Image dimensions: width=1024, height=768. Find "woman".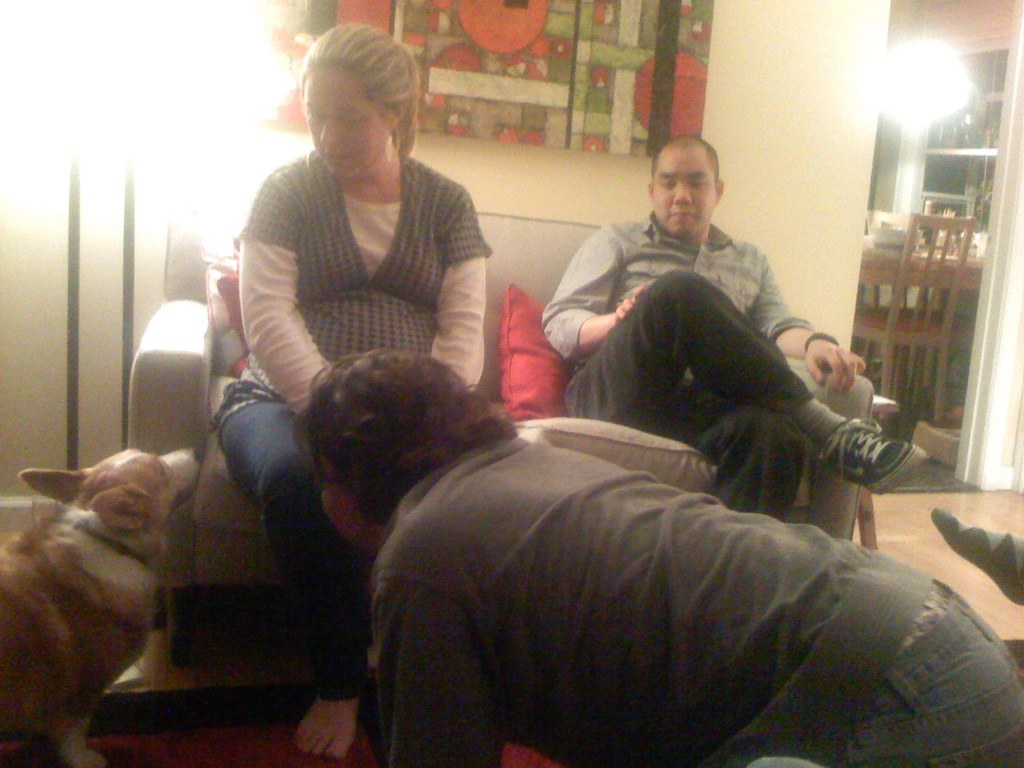
x1=208, y1=20, x2=494, y2=758.
